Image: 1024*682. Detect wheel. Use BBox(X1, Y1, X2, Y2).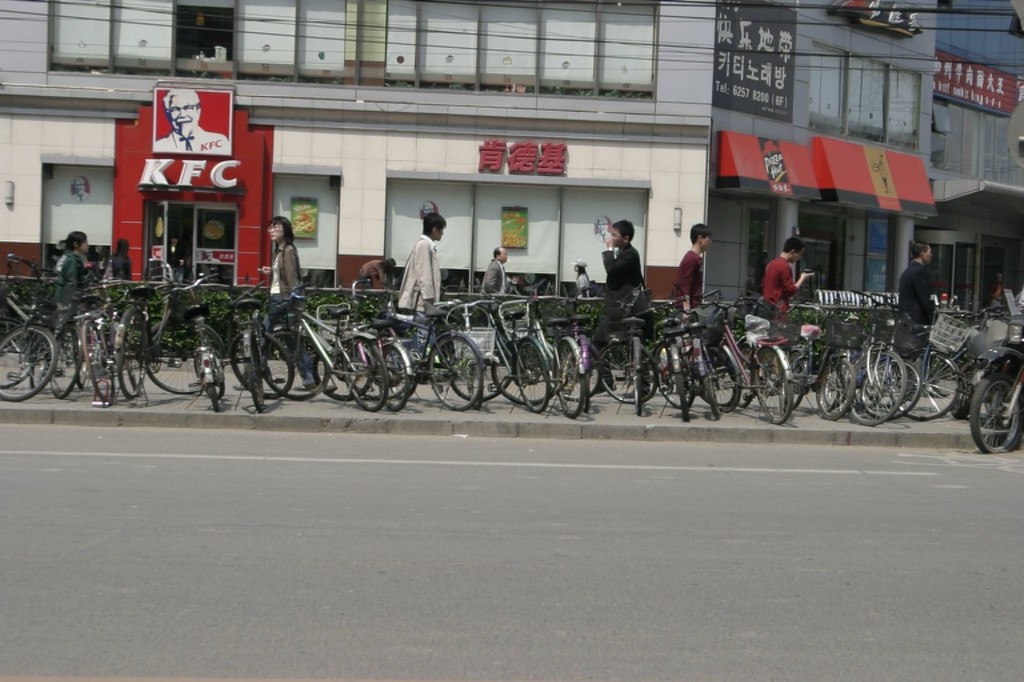
BBox(631, 340, 644, 416).
